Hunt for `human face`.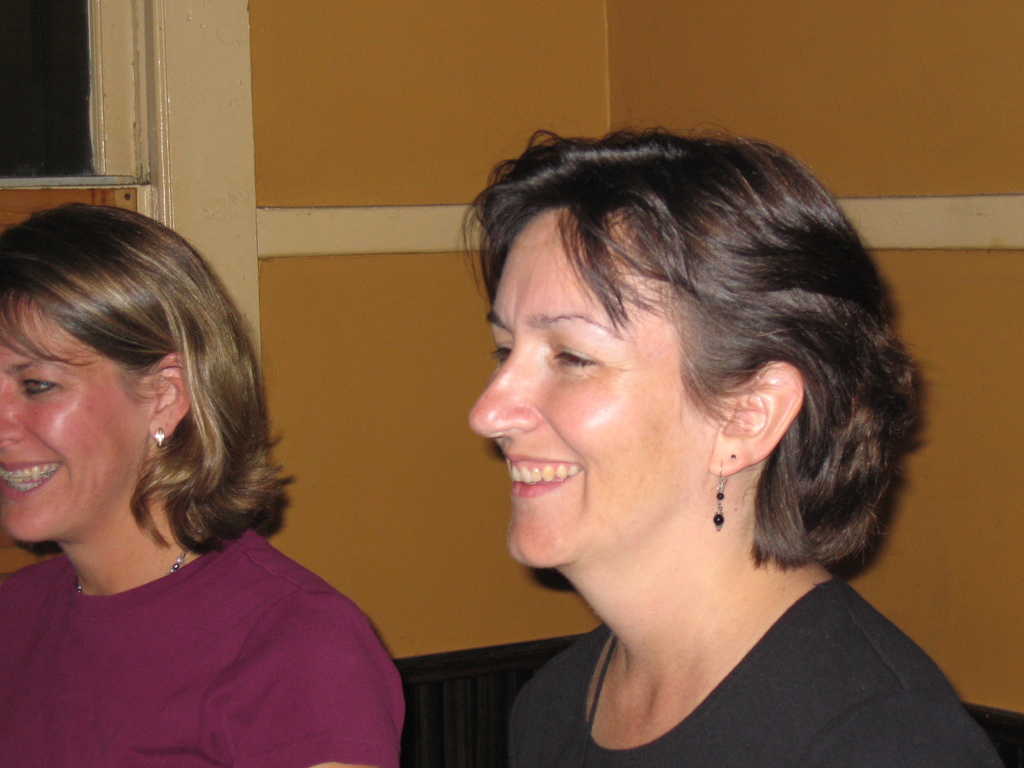
Hunted down at [469, 207, 712, 569].
